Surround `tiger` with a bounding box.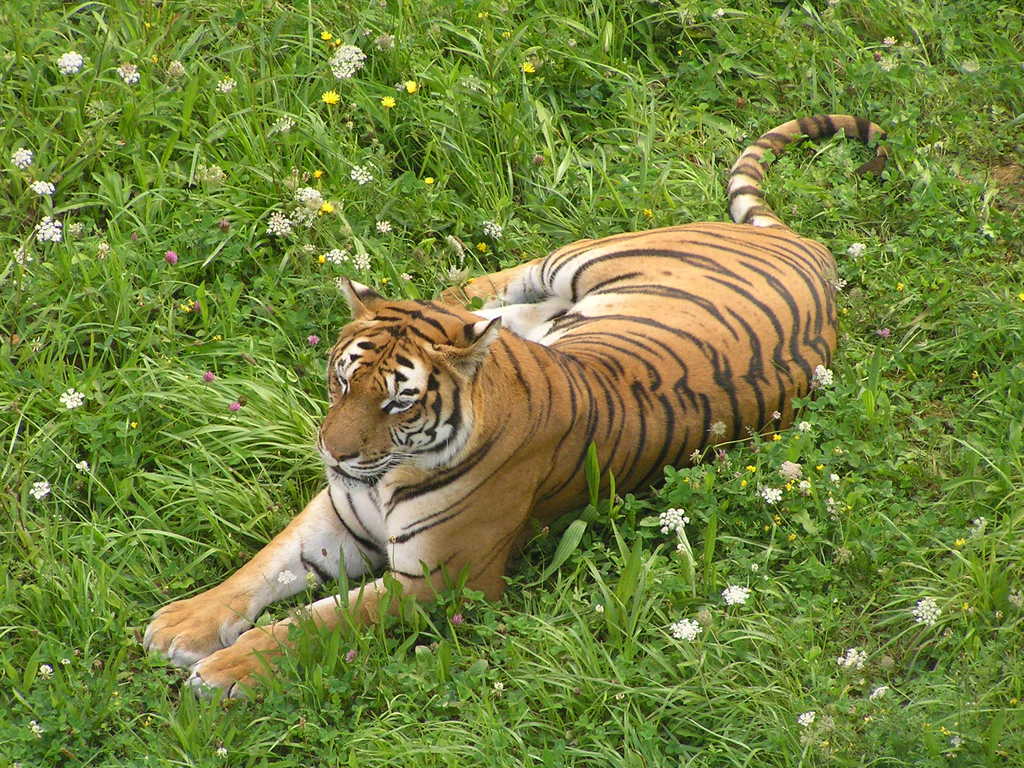
x1=145, y1=113, x2=888, y2=704.
